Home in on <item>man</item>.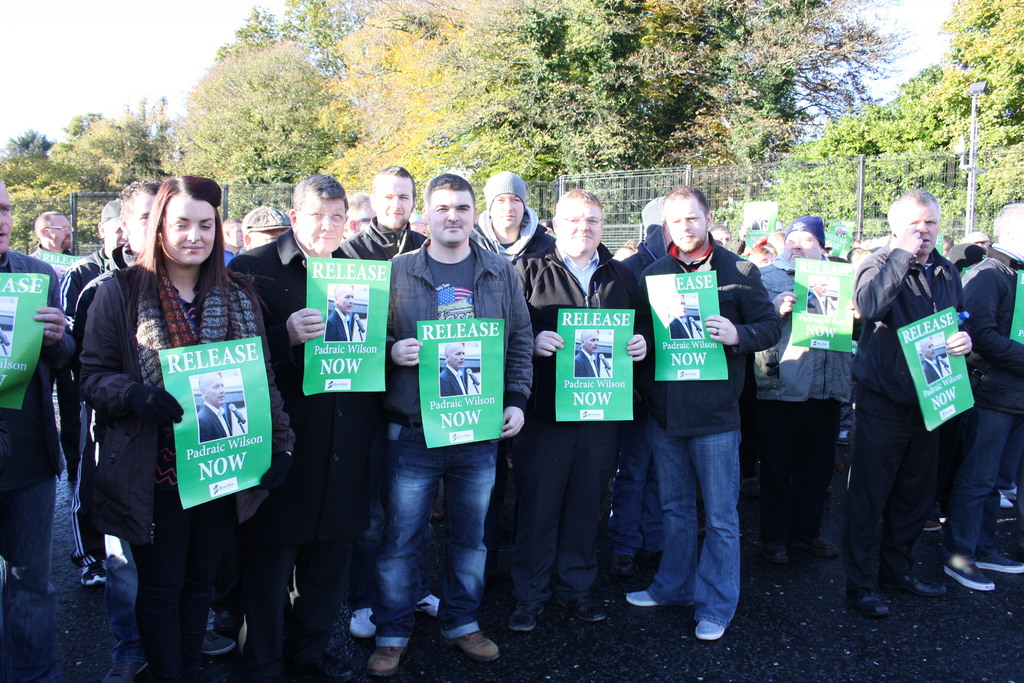
Homed in at l=54, t=193, r=149, b=550.
